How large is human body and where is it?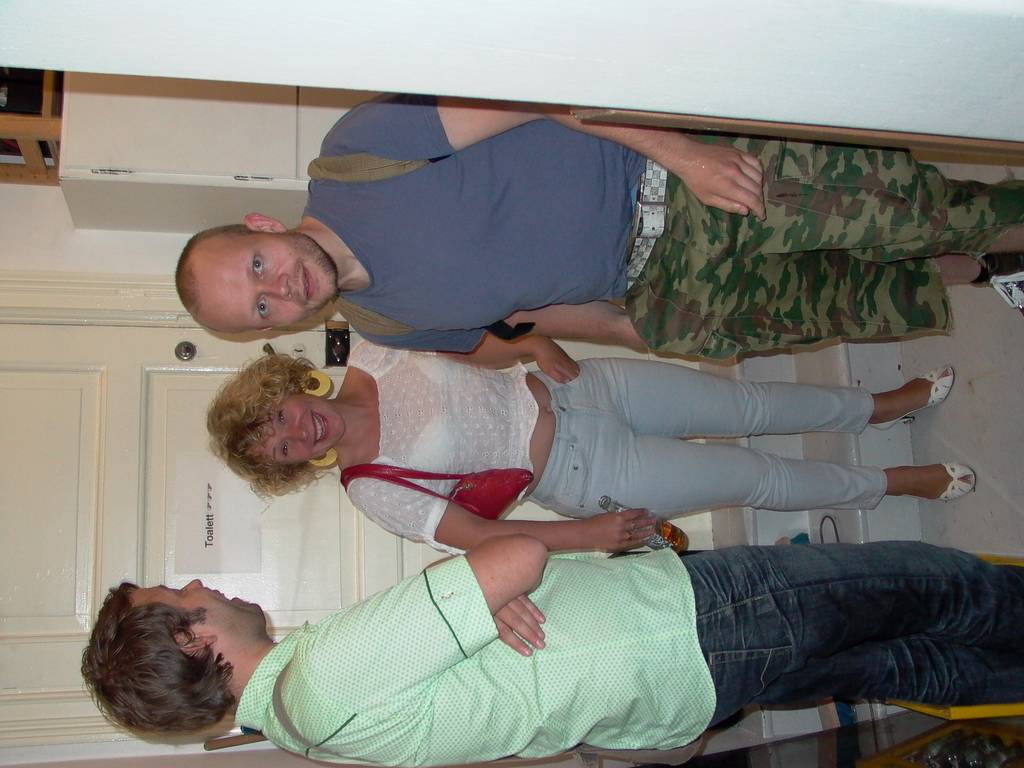
Bounding box: (83,539,1023,764).
